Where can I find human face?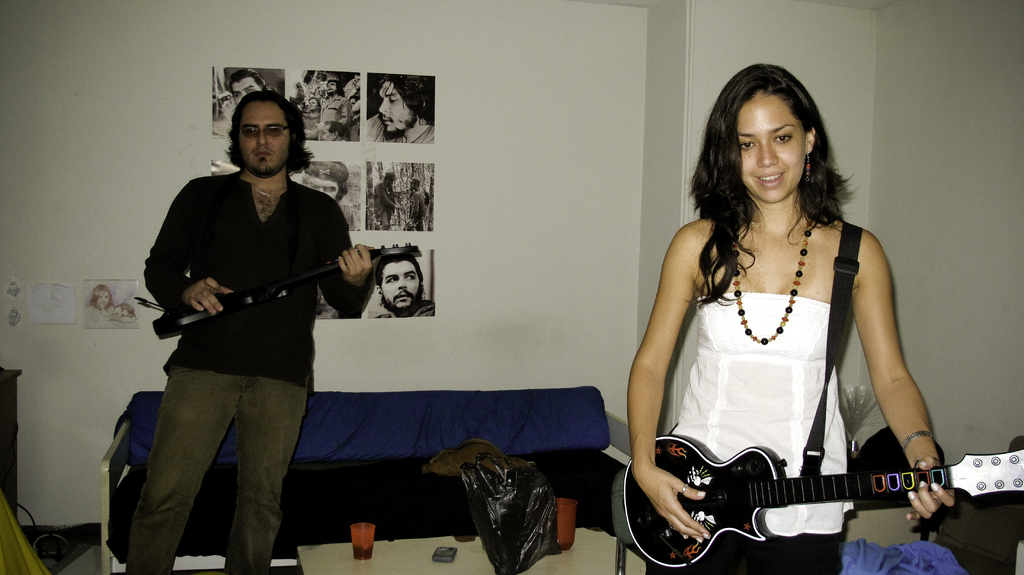
You can find it at bbox(237, 97, 291, 179).
